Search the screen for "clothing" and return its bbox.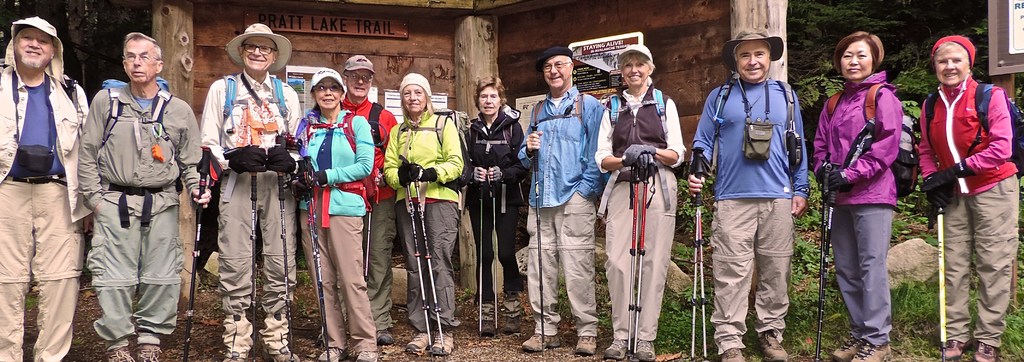
Found: [684,69,811,354].
